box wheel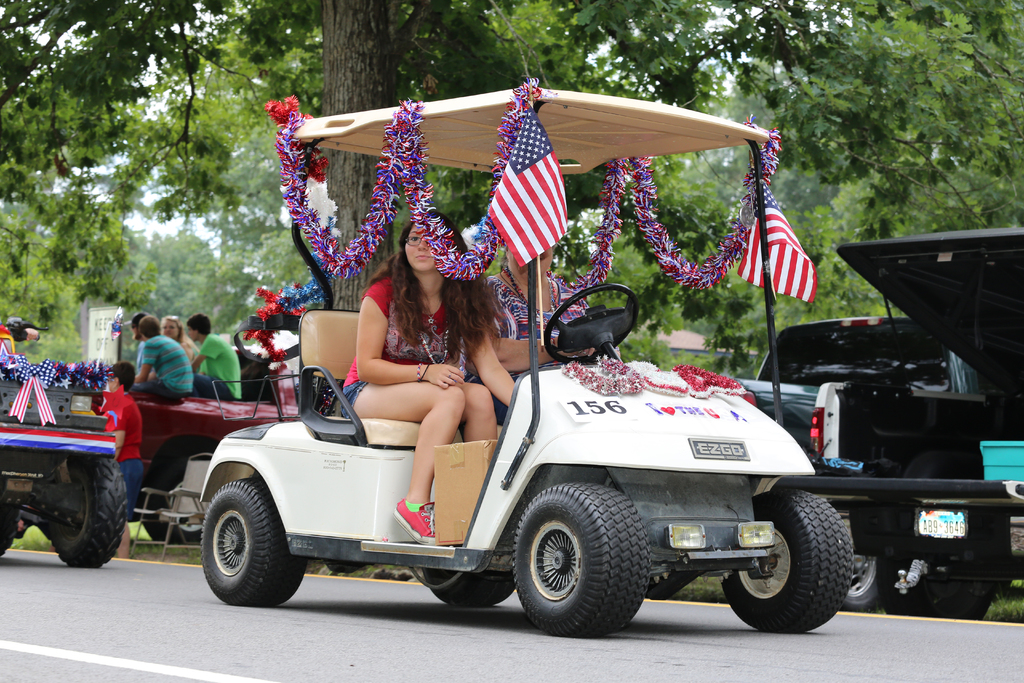
200/481/305/605
